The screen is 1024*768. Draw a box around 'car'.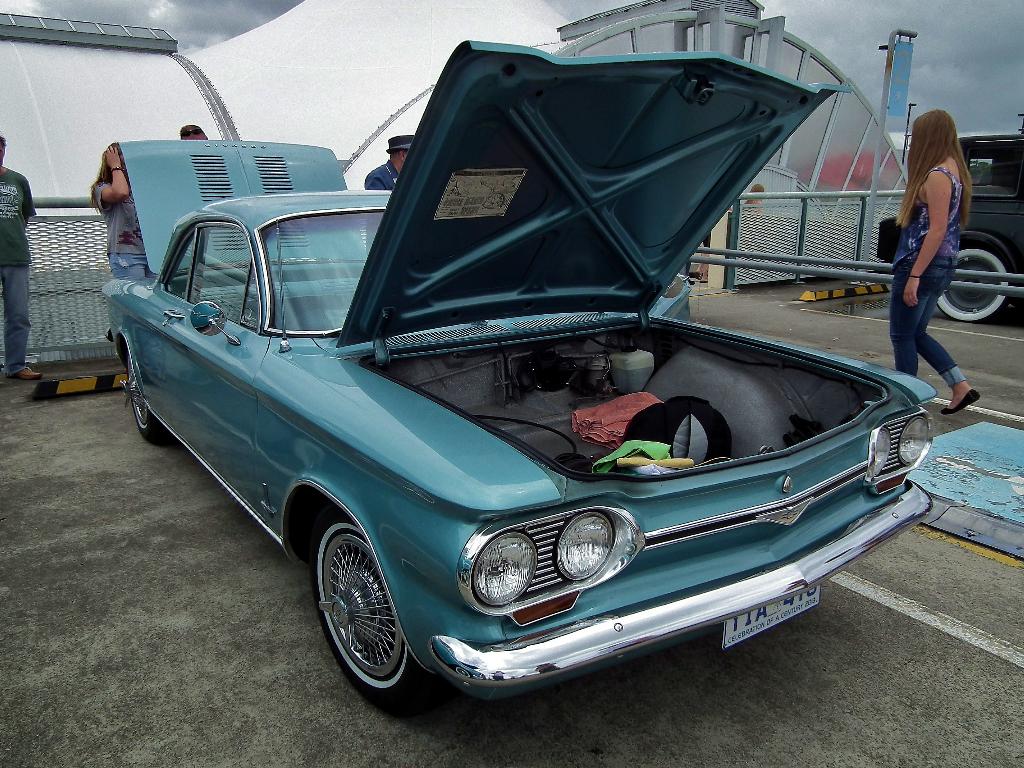
box=[104, 42, 941, 704].
